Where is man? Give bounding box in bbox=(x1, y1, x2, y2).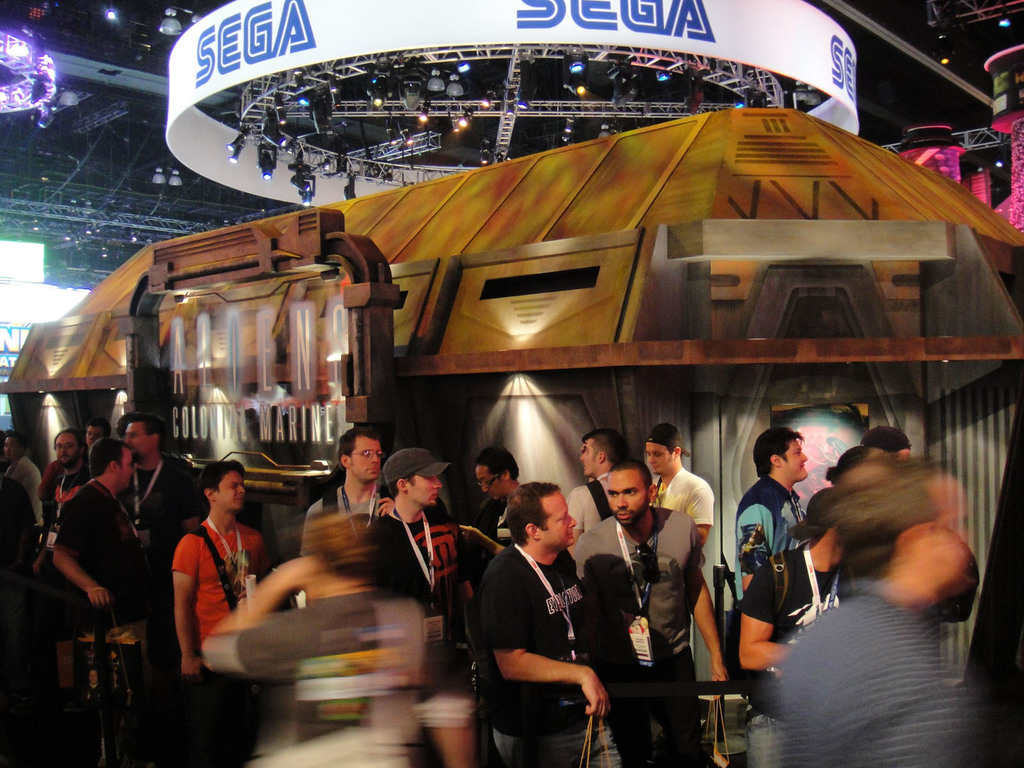
bbox=(50, 435, 140, 730).
